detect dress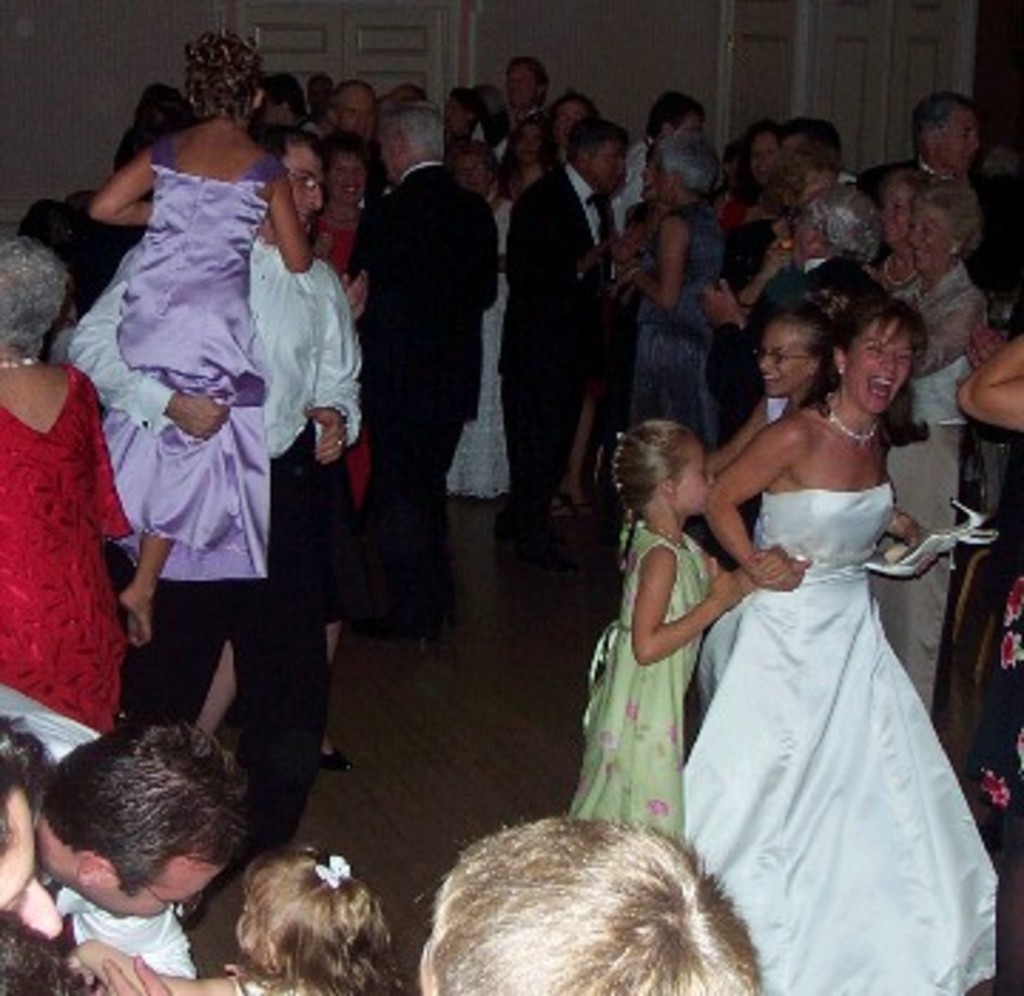
Rect(100, 134, 284, 581)
